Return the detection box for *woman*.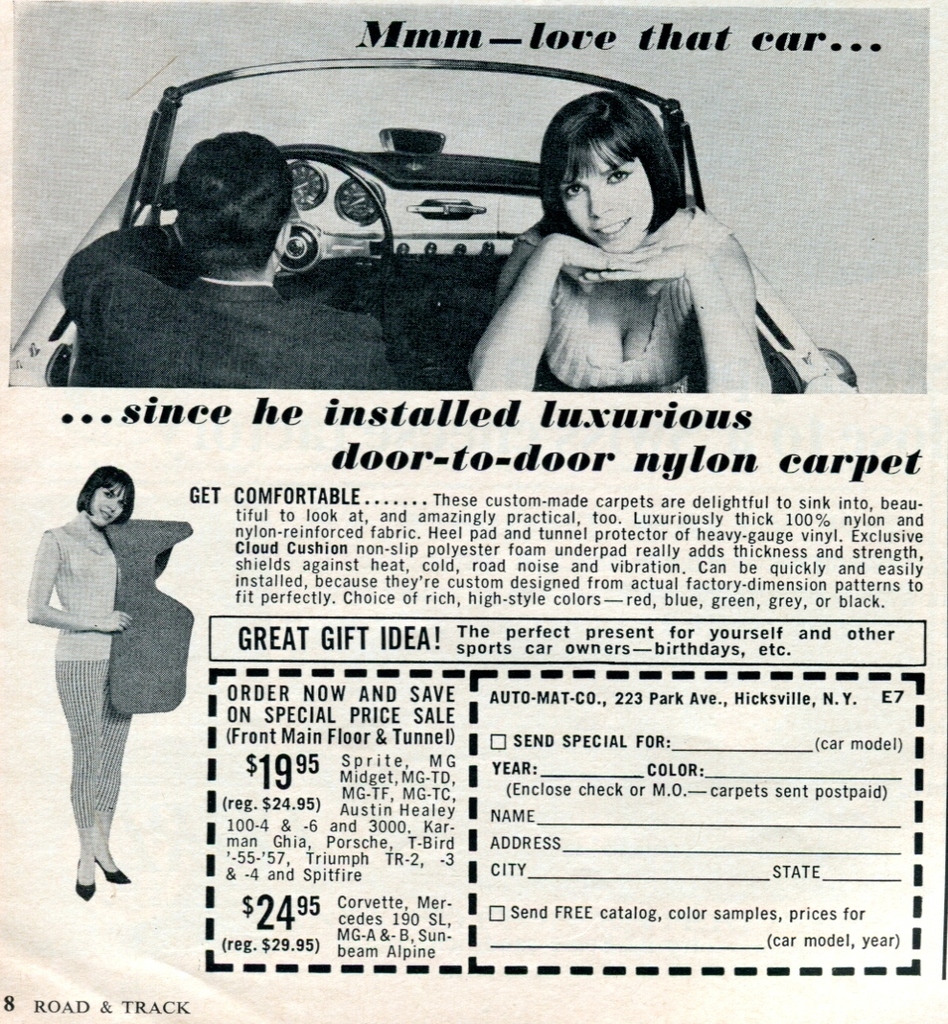
detection(459, 62, 821, 400).
